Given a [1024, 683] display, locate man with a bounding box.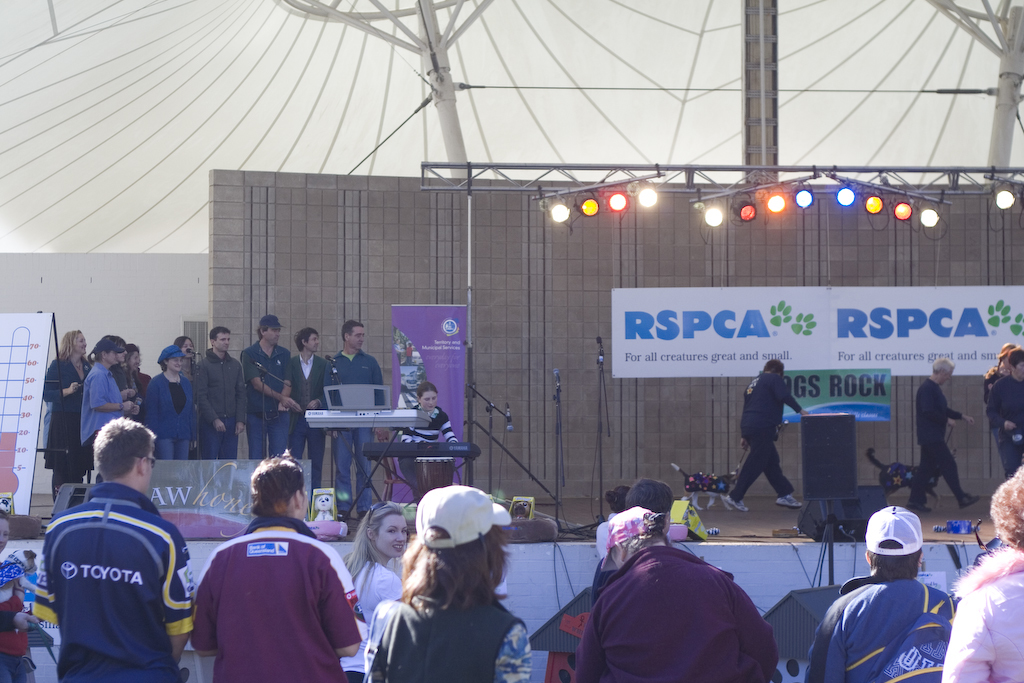
Located: region(722, 356, 807, 515).
